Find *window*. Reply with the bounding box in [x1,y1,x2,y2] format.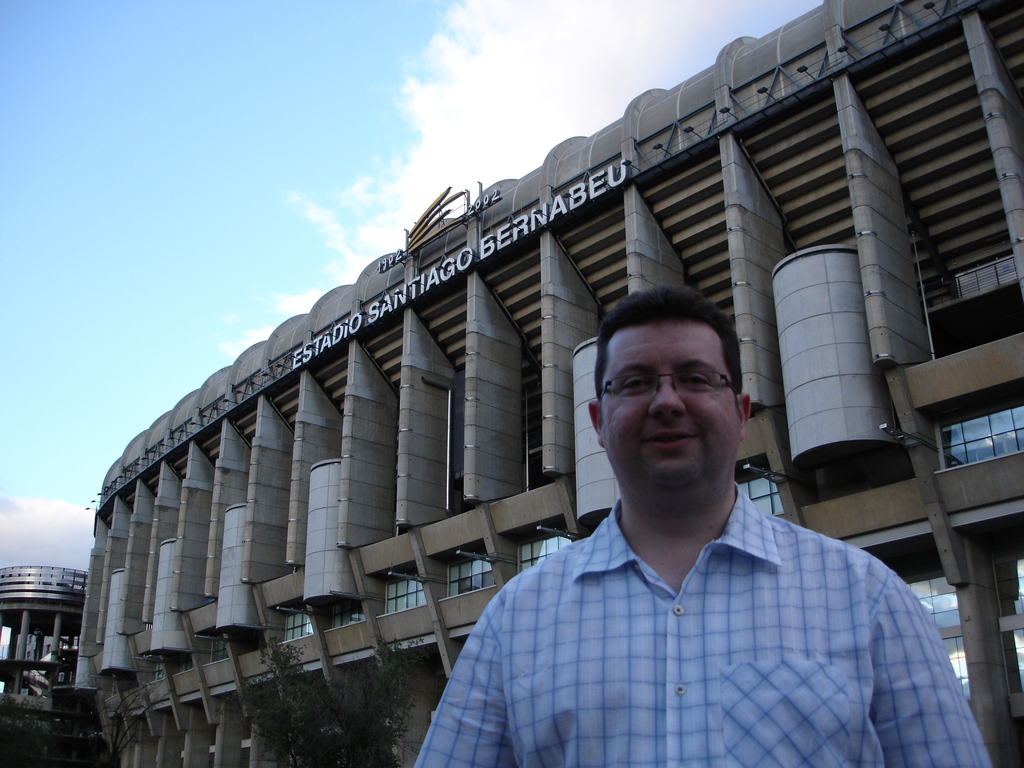
[321,604,360,631].
